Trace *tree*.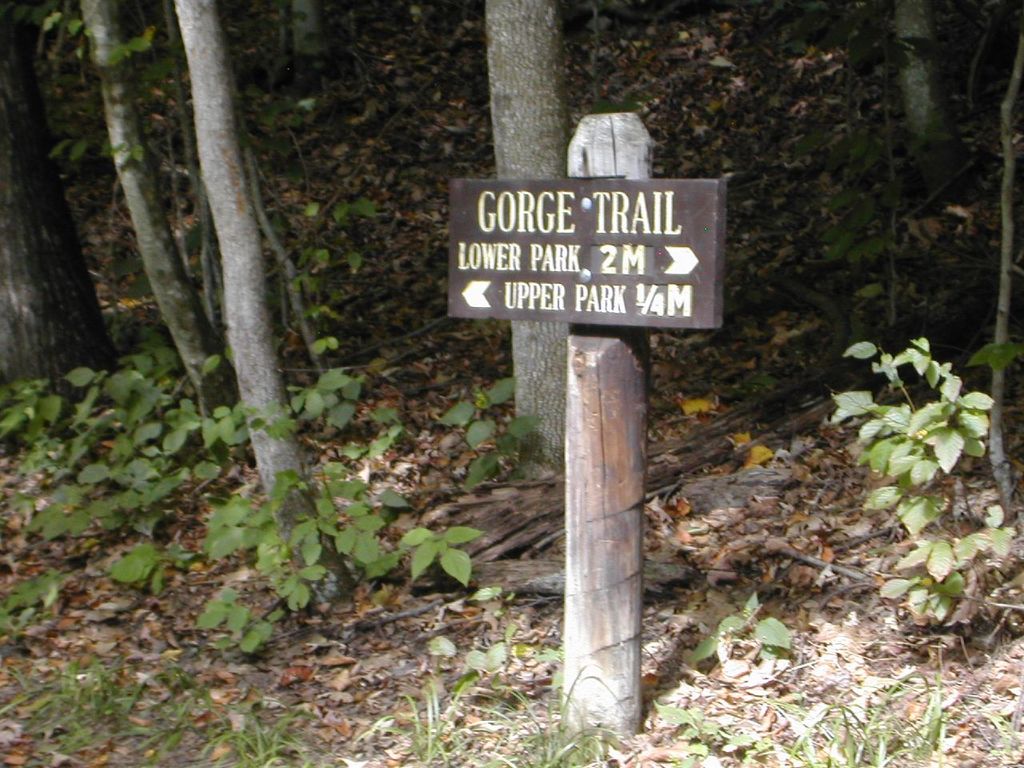
Traced to <bbox>167, 0, 351, 606</bbox>.
